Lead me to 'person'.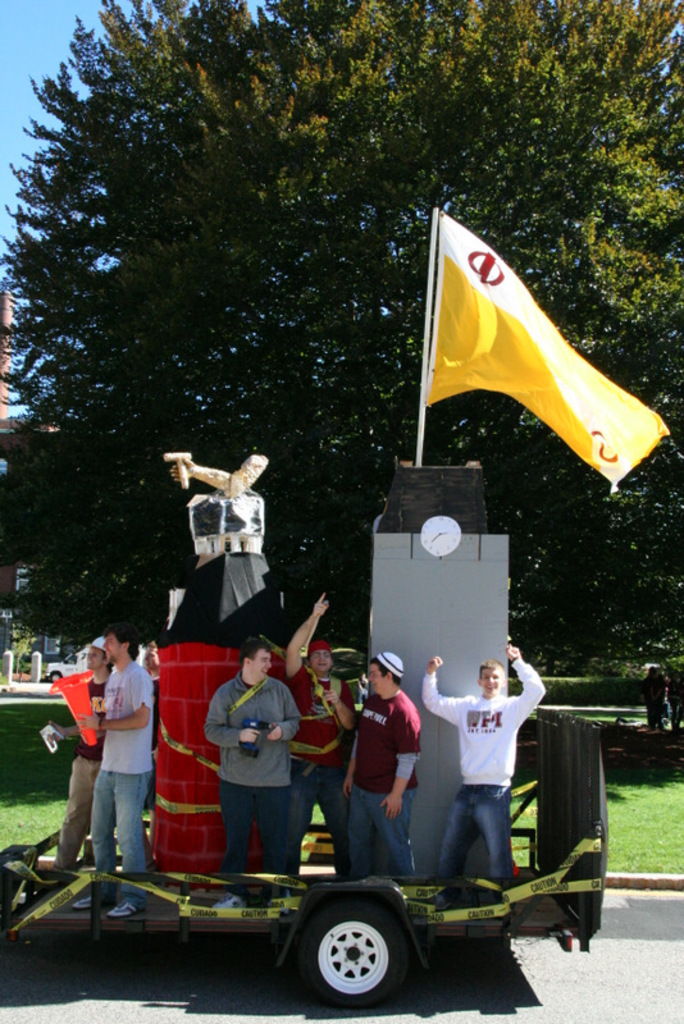
Lead to BBox(64, 621, 154, 893).
